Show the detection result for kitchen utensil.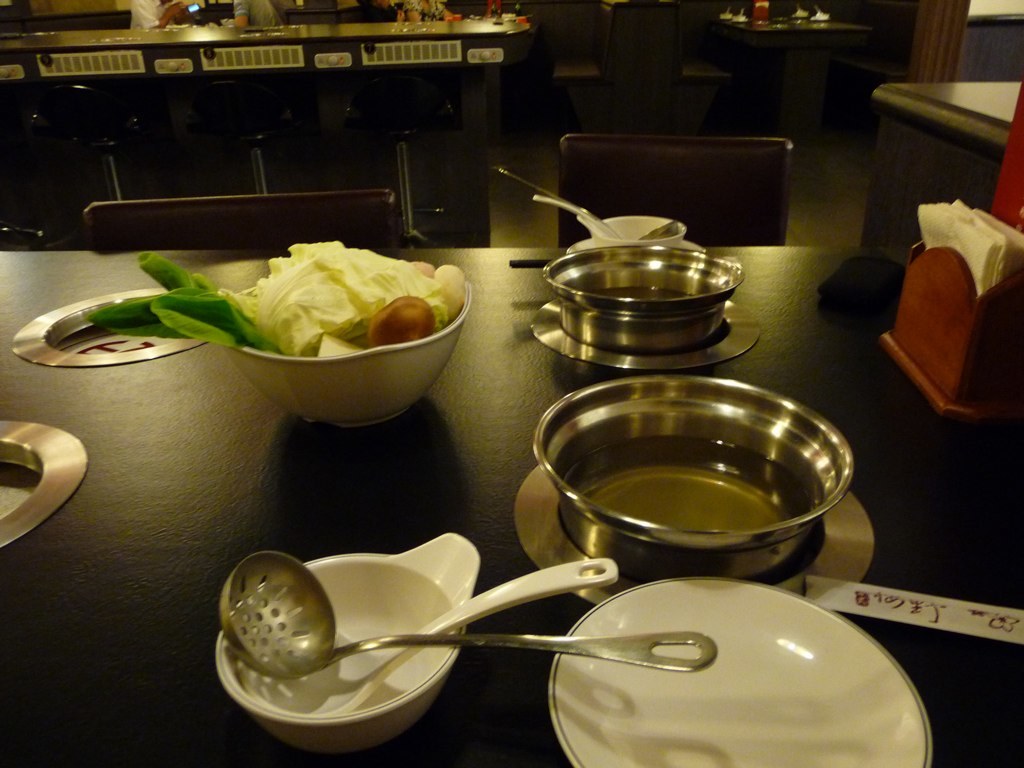
(534,249,752,356).
